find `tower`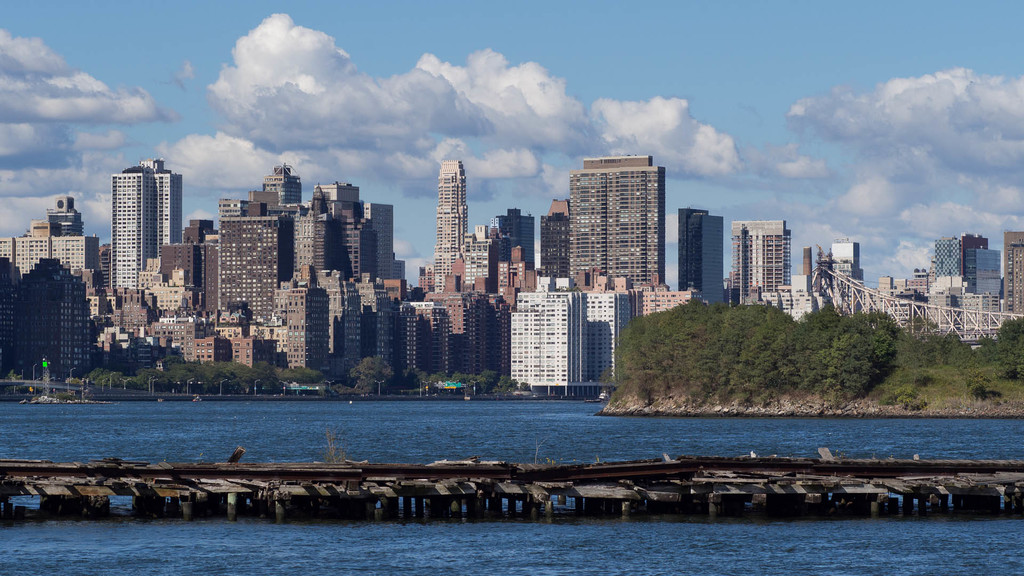
(left=158, top=157, right=189, bottom=243)
